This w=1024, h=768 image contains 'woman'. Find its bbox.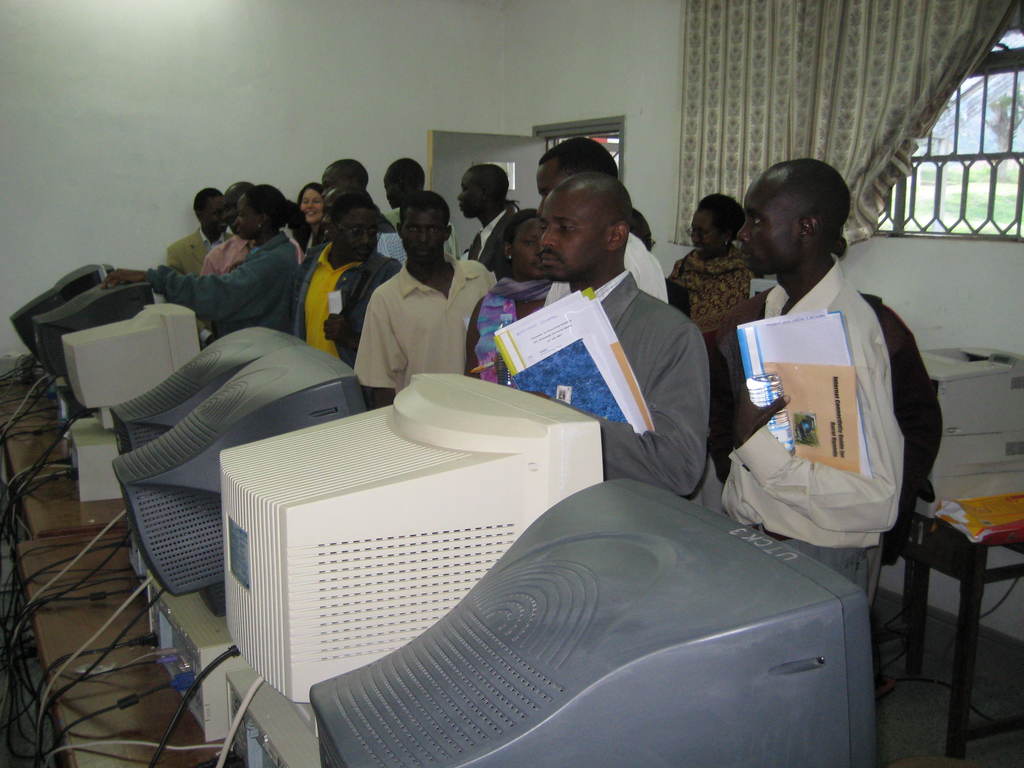
x1=466, y1=205, x2=558, y2=389.
